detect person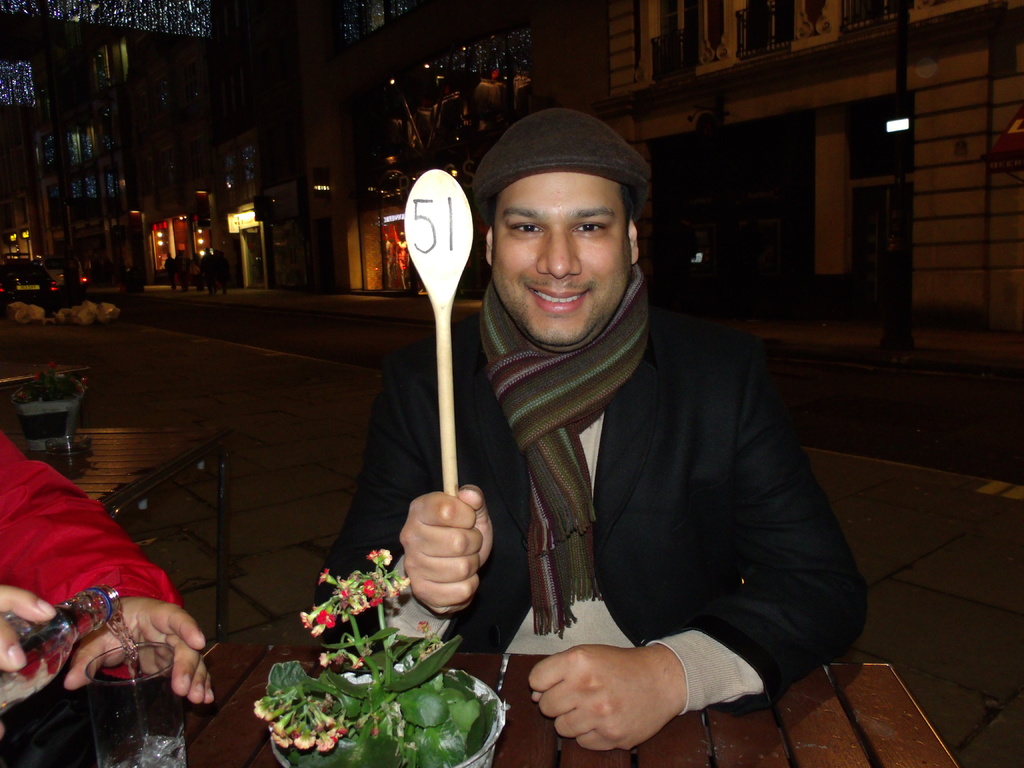
pyautogui.locateOnScreen(163, 252, 177, 289)
